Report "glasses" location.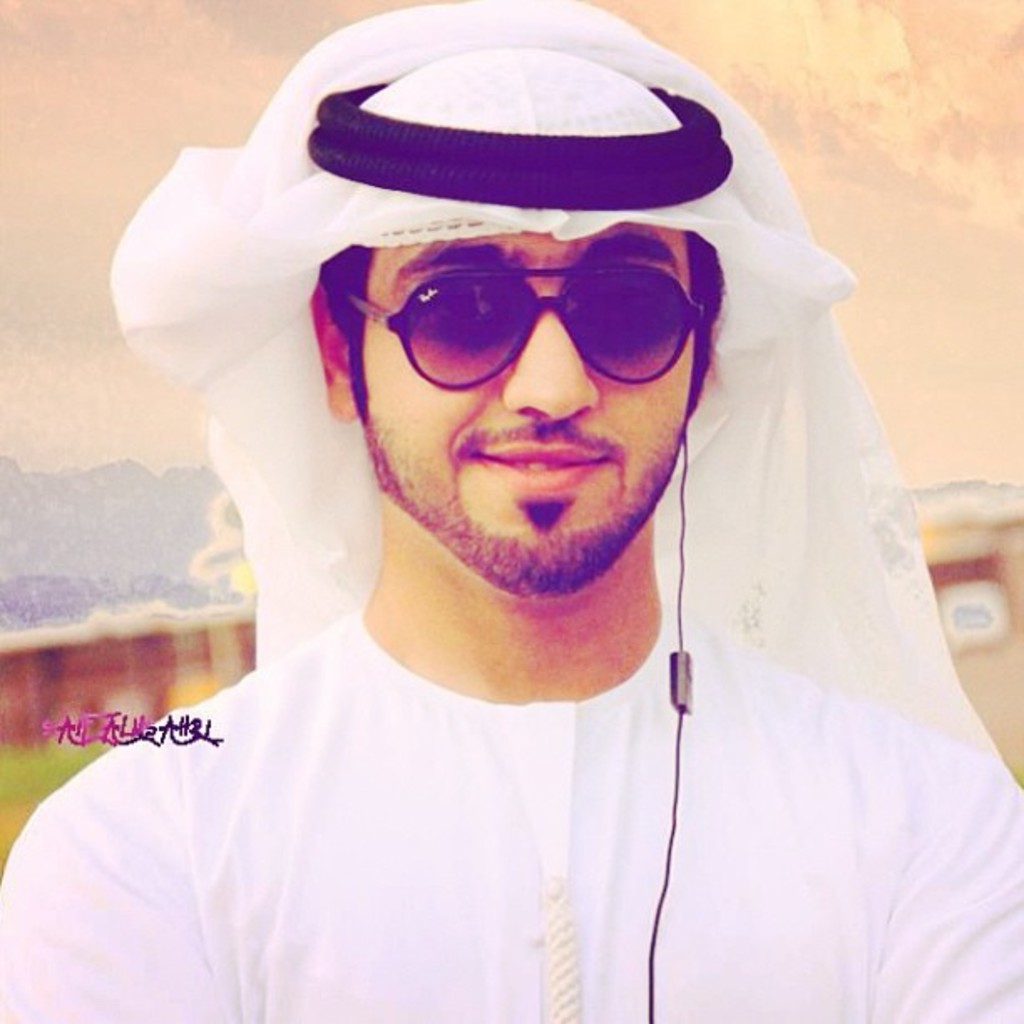
Report: (x1=341, y1=268, x2=711, y2=393).
